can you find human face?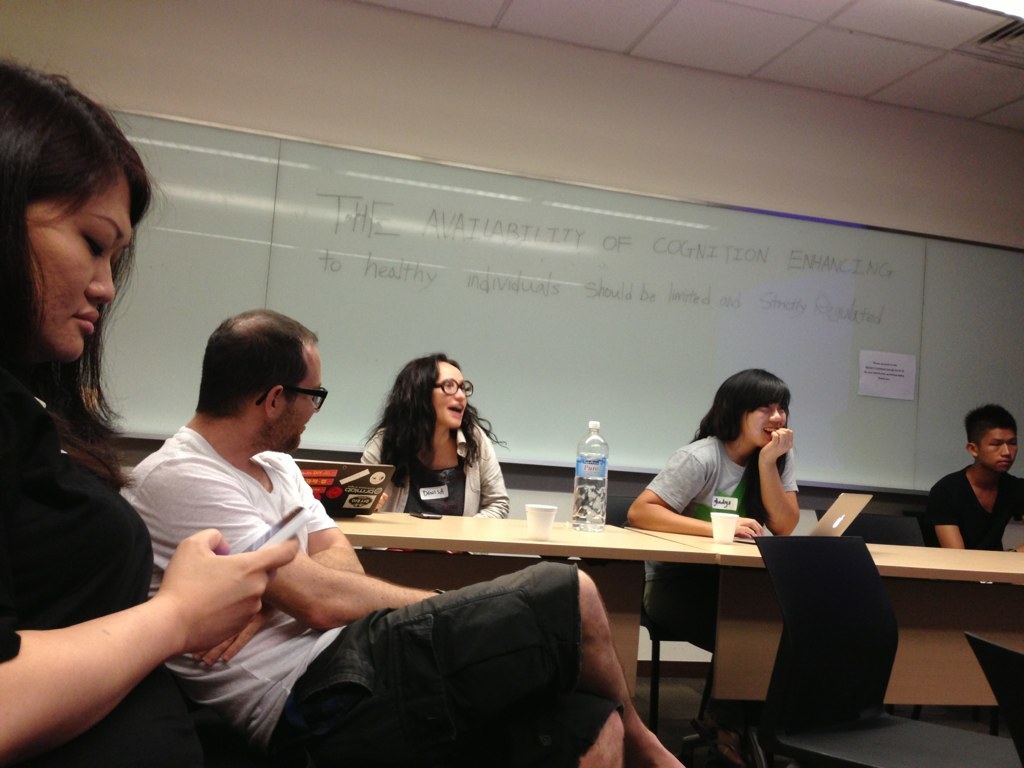
Yes, bounding box: bbox(29, 160, 137, 358).
